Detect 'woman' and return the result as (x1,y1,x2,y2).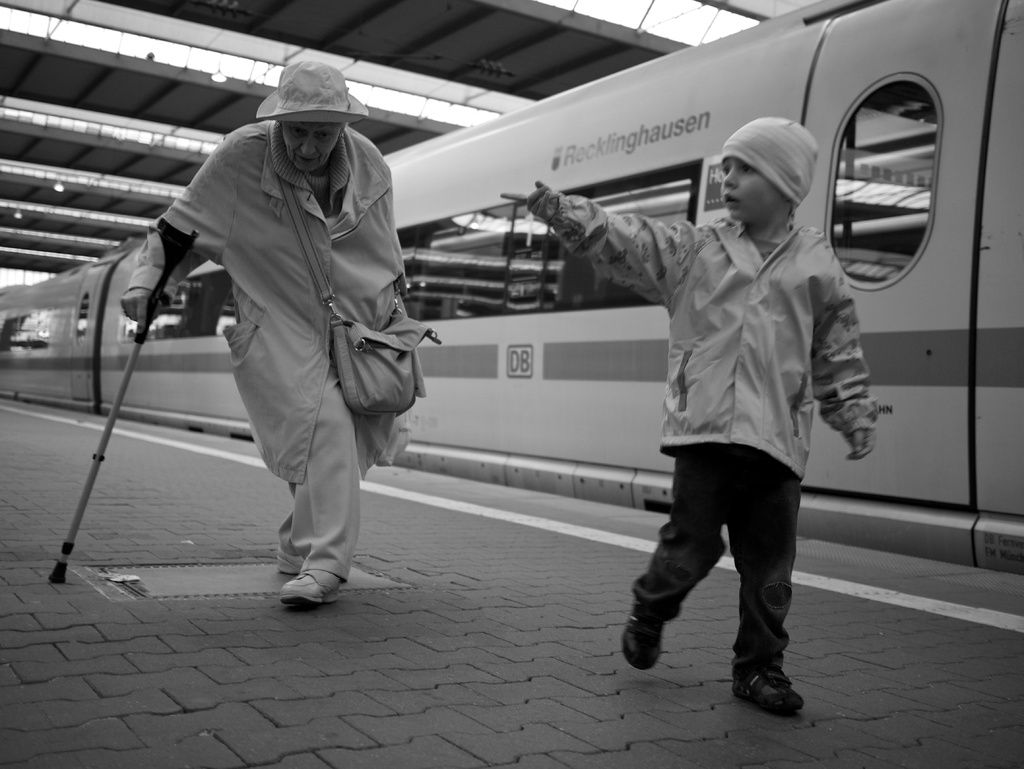
(118,65,424,606).
